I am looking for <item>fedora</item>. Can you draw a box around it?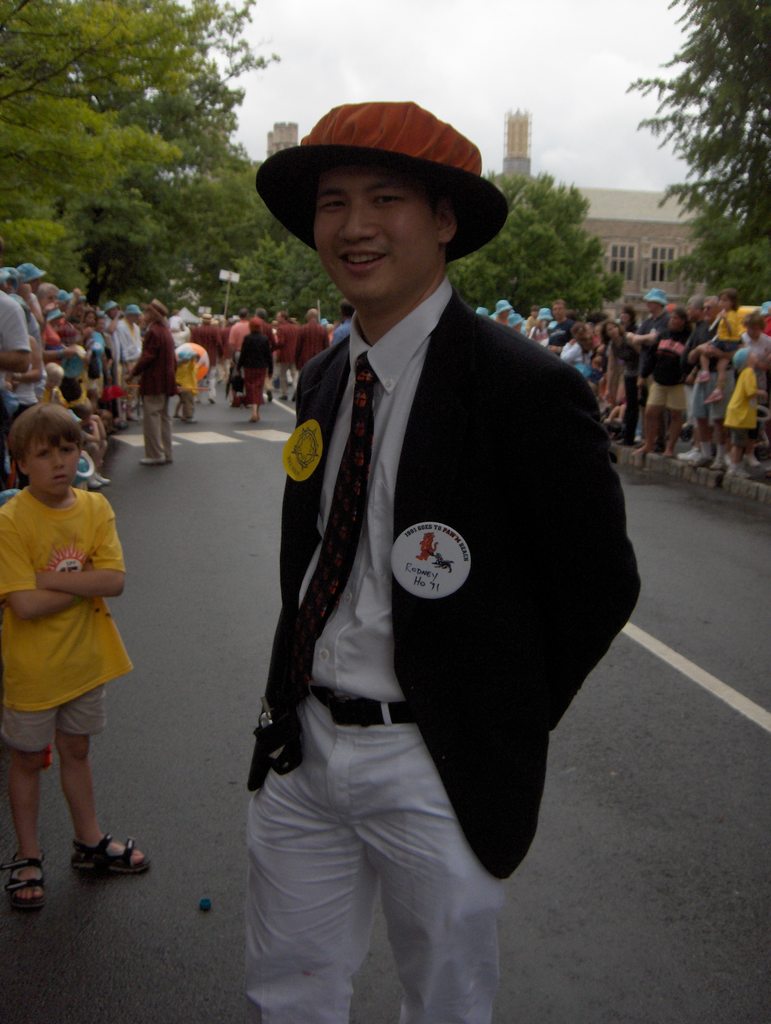
Sure, the bounding box is 105 301 113 308.
